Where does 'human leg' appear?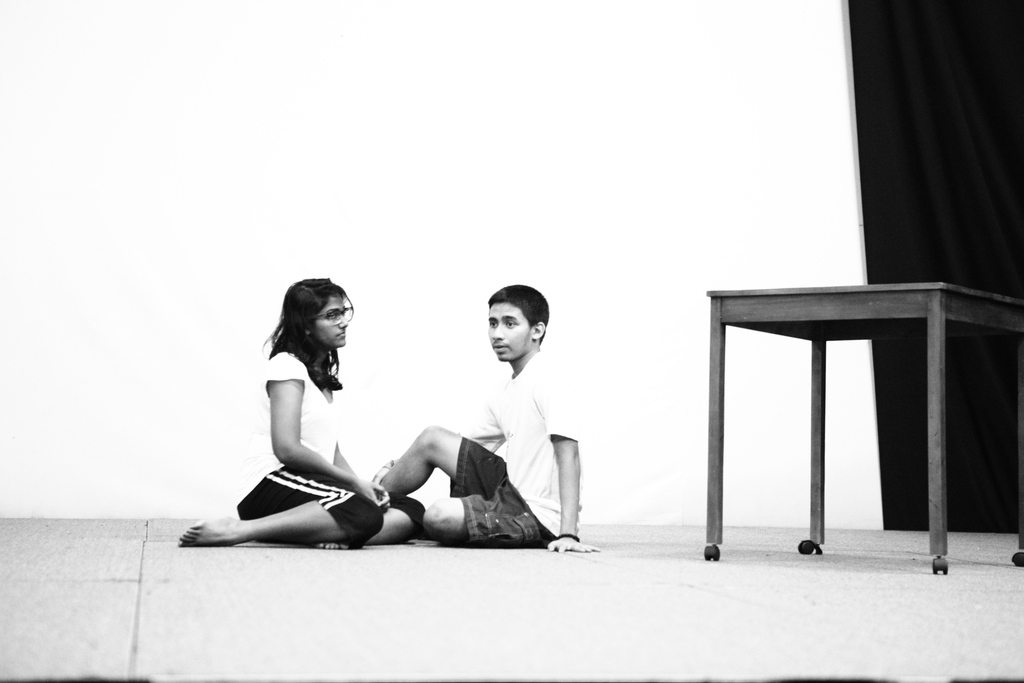
Appears at bbox(177, 502, 354, 547).
